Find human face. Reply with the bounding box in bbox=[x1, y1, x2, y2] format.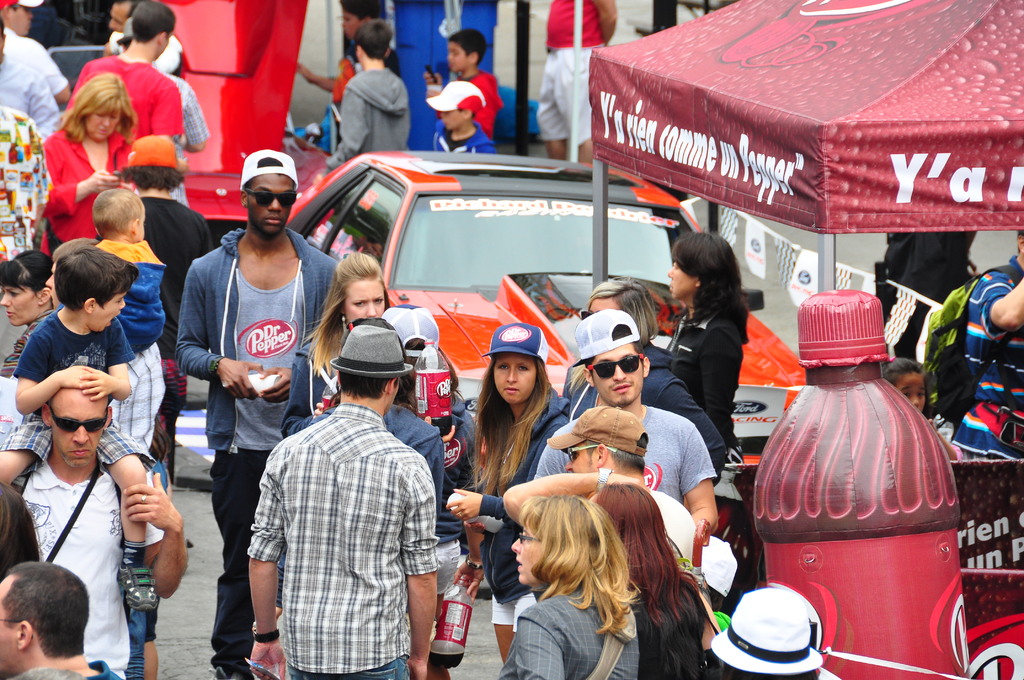
bbox=[0, 569, 23, 670].
